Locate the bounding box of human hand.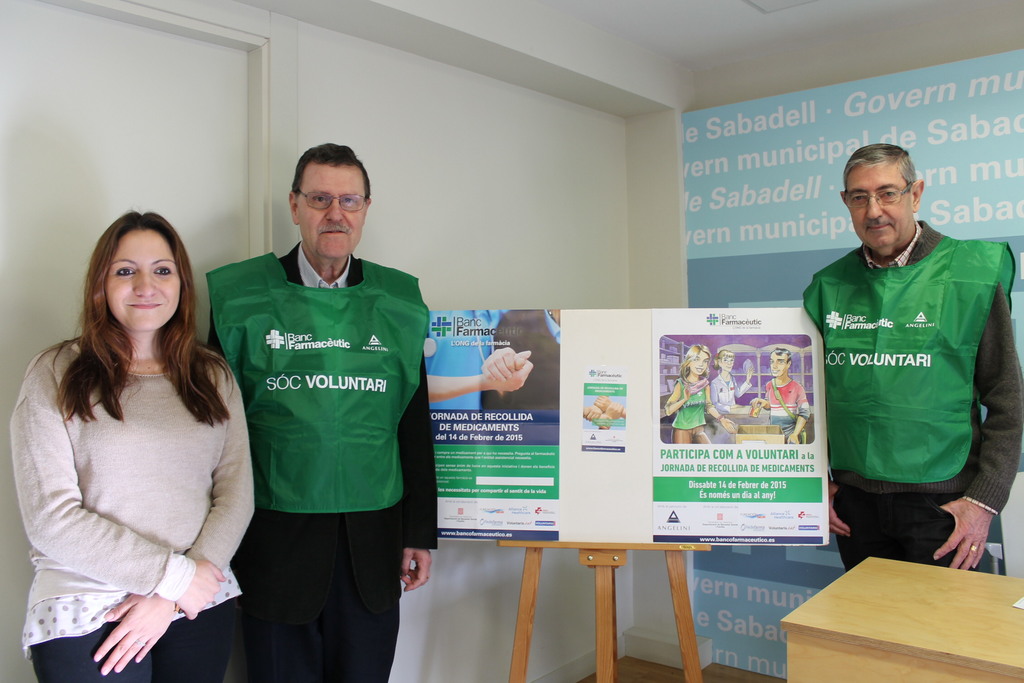
Bounding box: {"left": 721, "top": 416, "right": 739, "bottom": 434}.
